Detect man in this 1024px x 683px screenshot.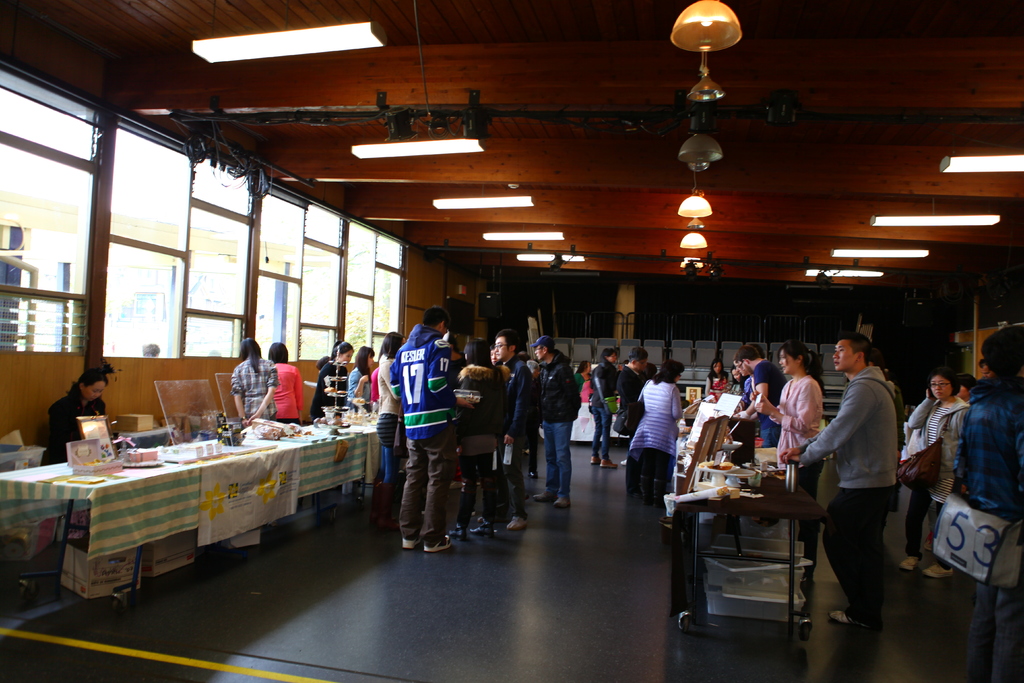
Detection: <region>817, 338, 922, 640</region>.
